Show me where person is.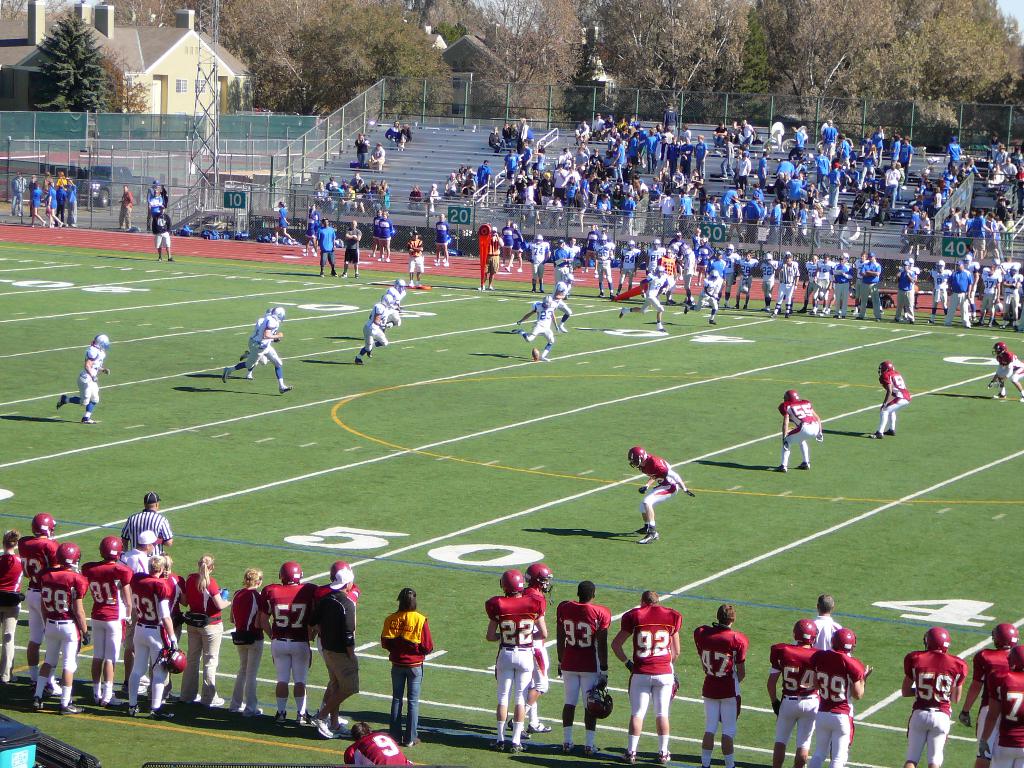
person is at [622,444,687,531].
